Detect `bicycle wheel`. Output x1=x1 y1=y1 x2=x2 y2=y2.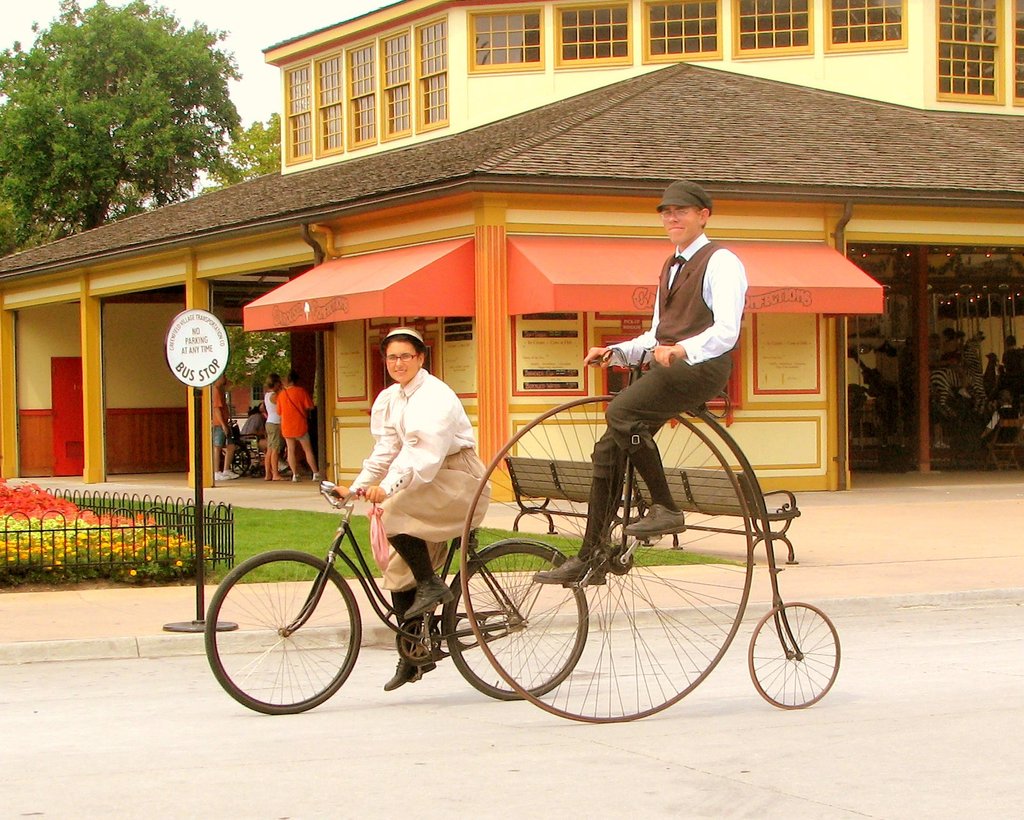
x1=212 y1=559 x2=359 y2=719.
